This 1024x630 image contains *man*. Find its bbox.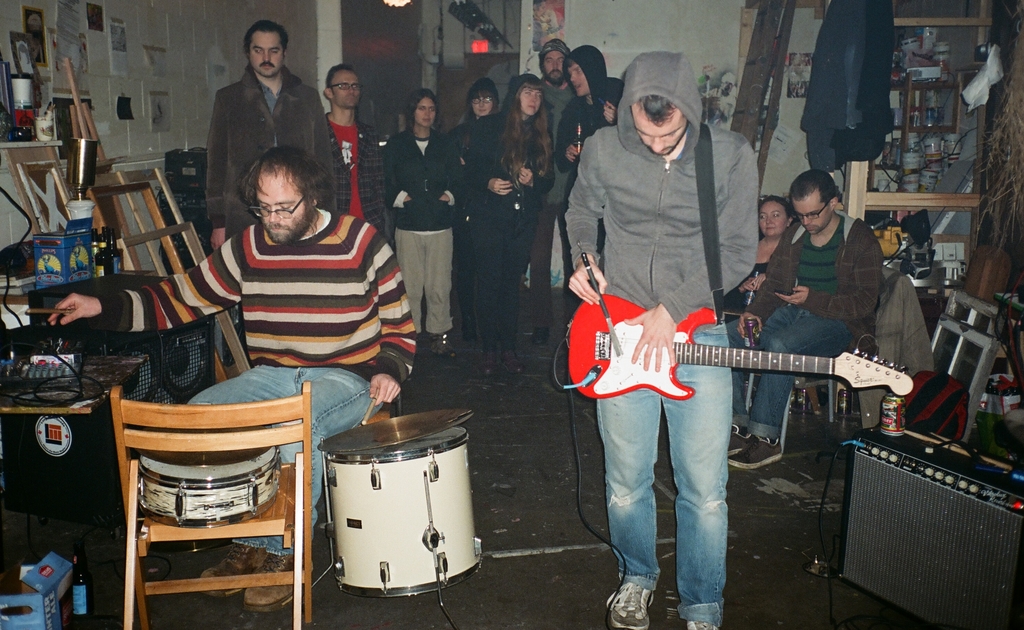
bbox=[47, 147, 413, 611].
